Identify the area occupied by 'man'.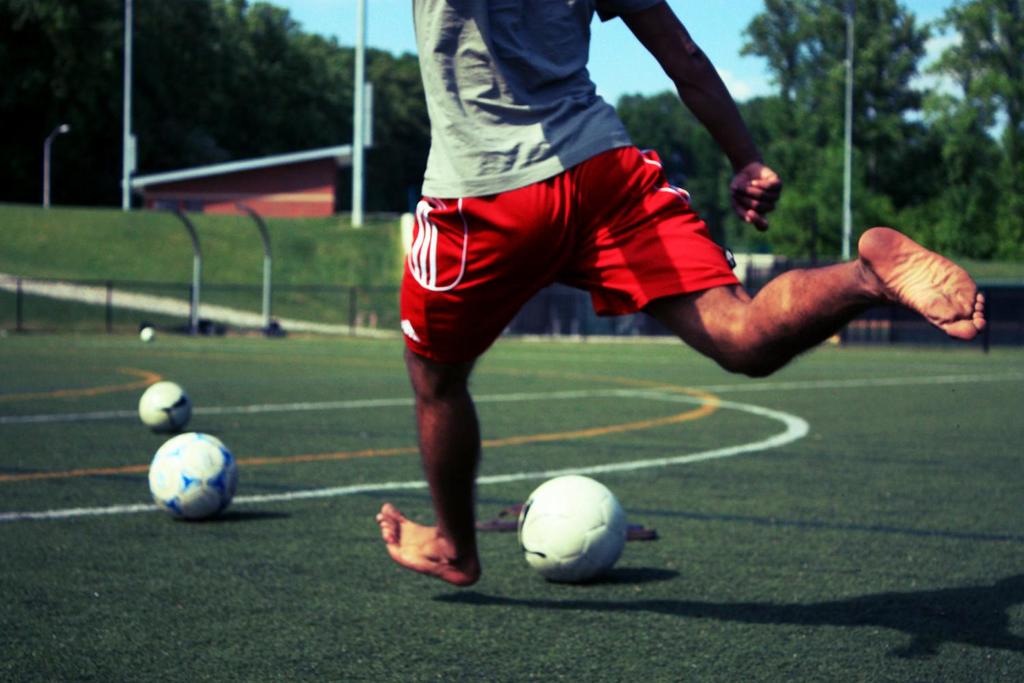
Area: <box>376,0,985,587</box>.
